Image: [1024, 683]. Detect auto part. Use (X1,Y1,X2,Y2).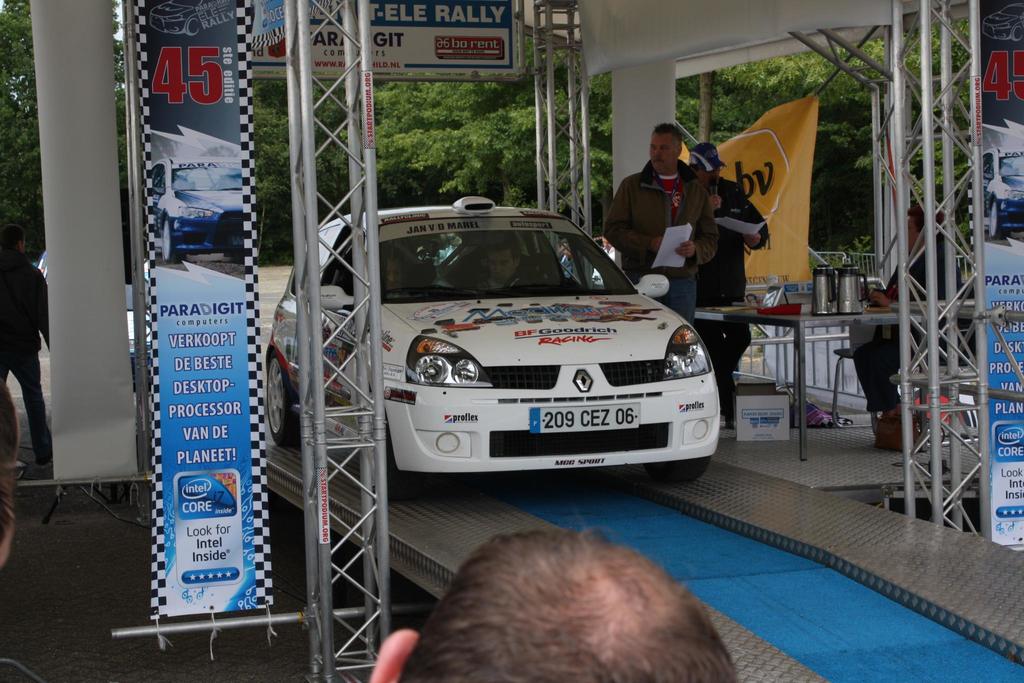
(403,334,496,390).
